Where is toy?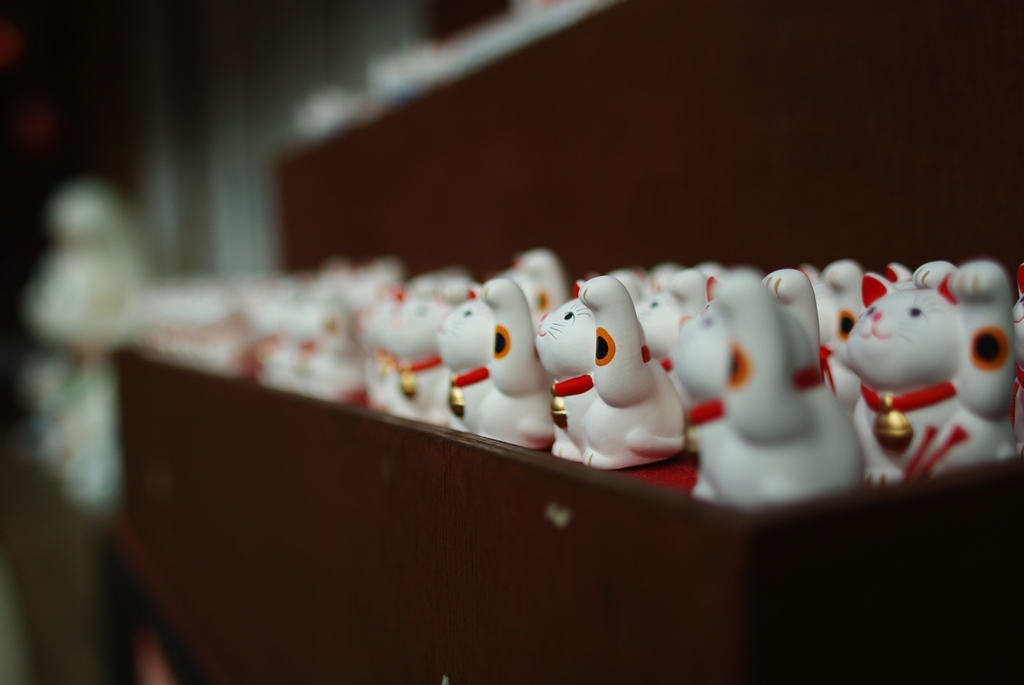
670:273:865:509.
